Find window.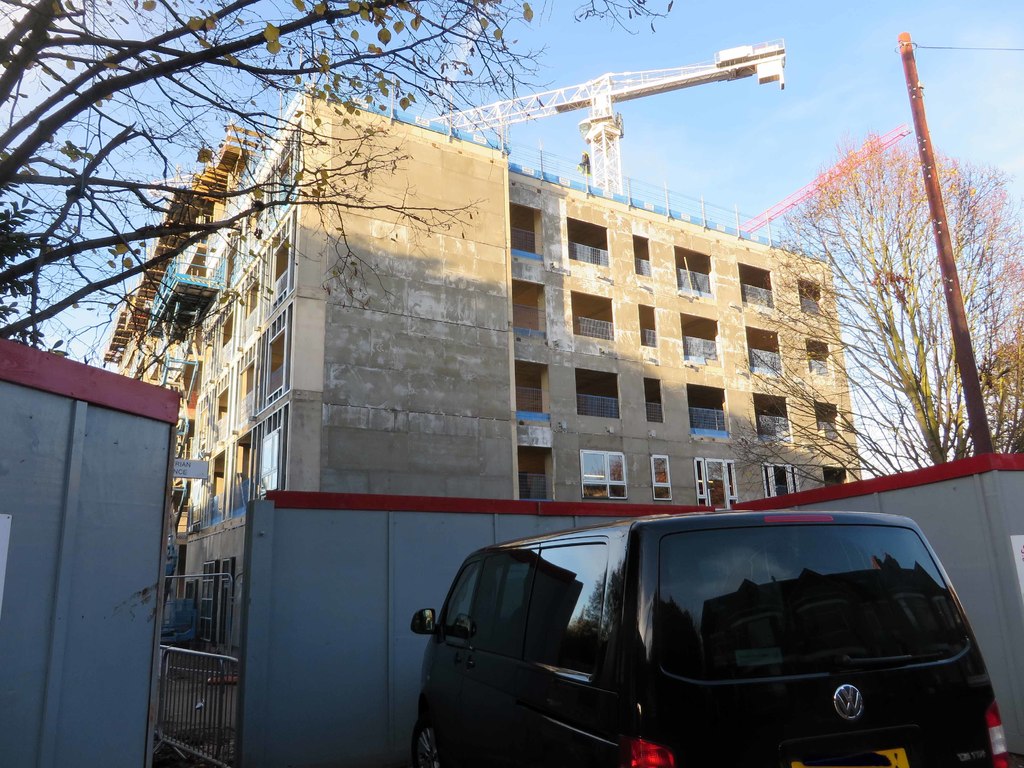
region(575, 367, 618, 422).
